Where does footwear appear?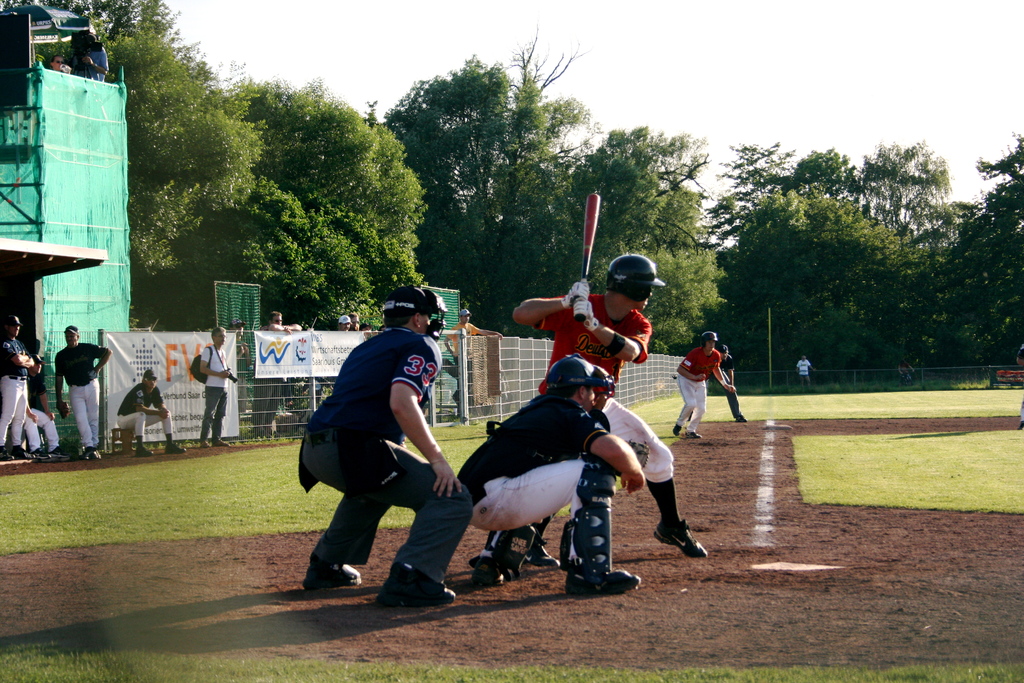
Appears at 1/446/17/462.
